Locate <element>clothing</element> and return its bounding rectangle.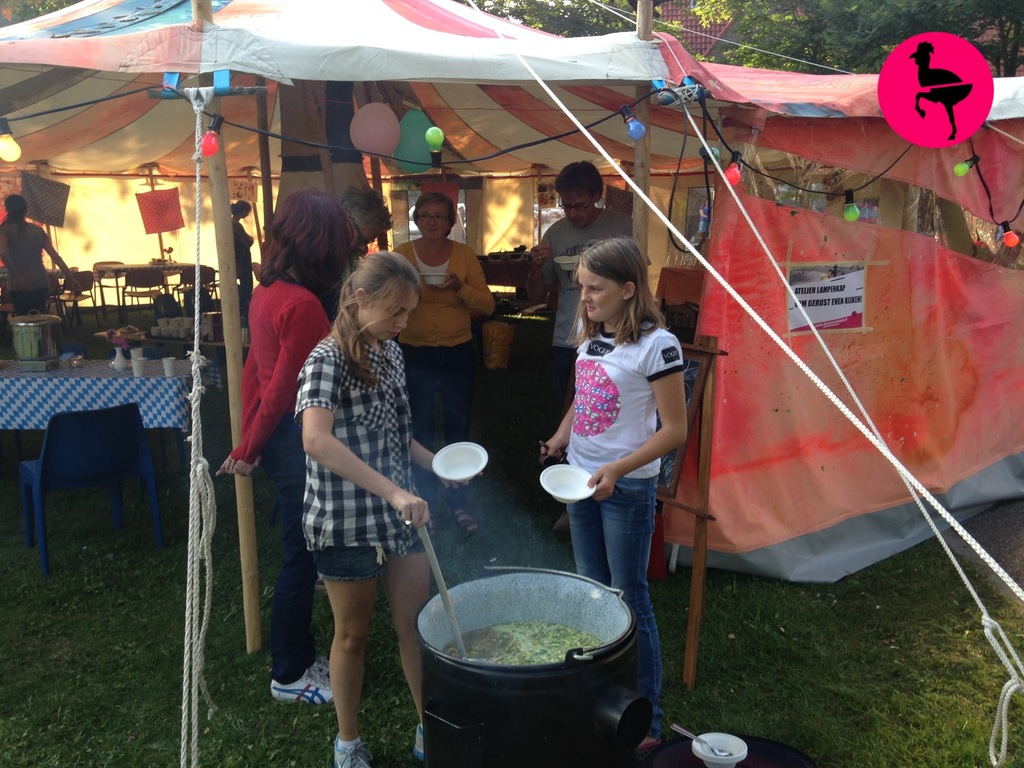
(387,225,504,450).
